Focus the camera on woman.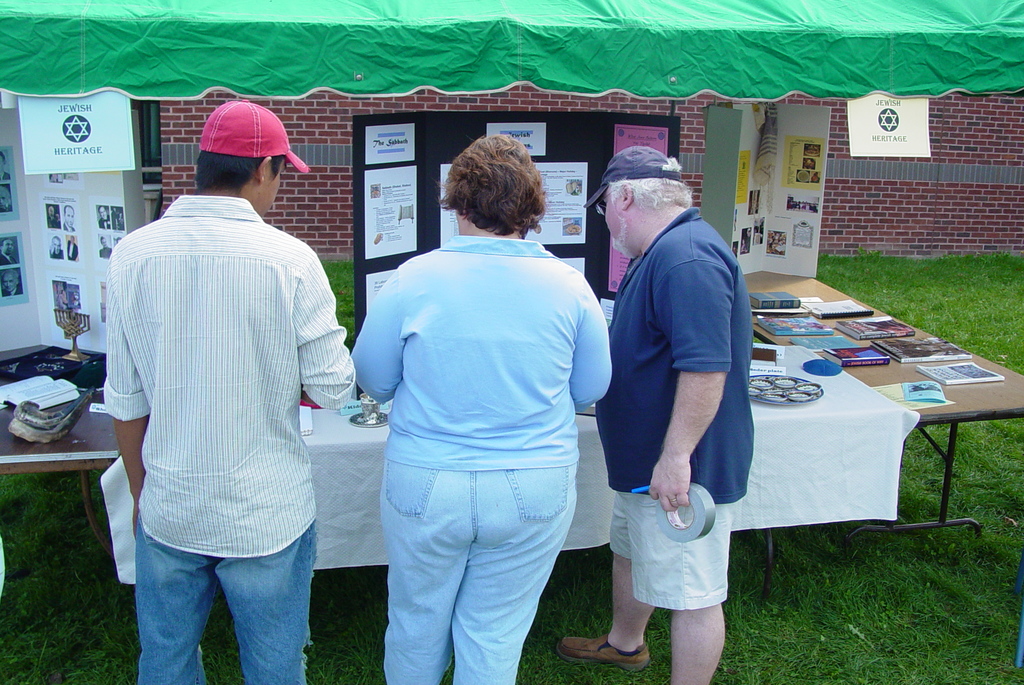
Focus region: 345:148:603:684.
